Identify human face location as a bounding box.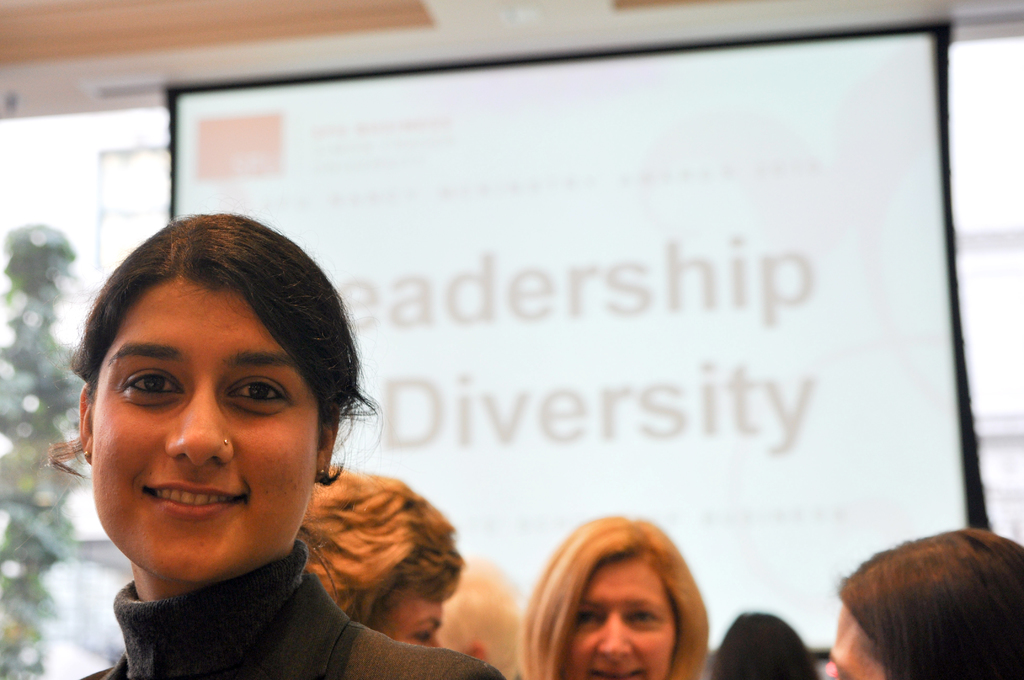
{"x1": 560, "y1": 560, "x2": 671, "y2": 679}.
